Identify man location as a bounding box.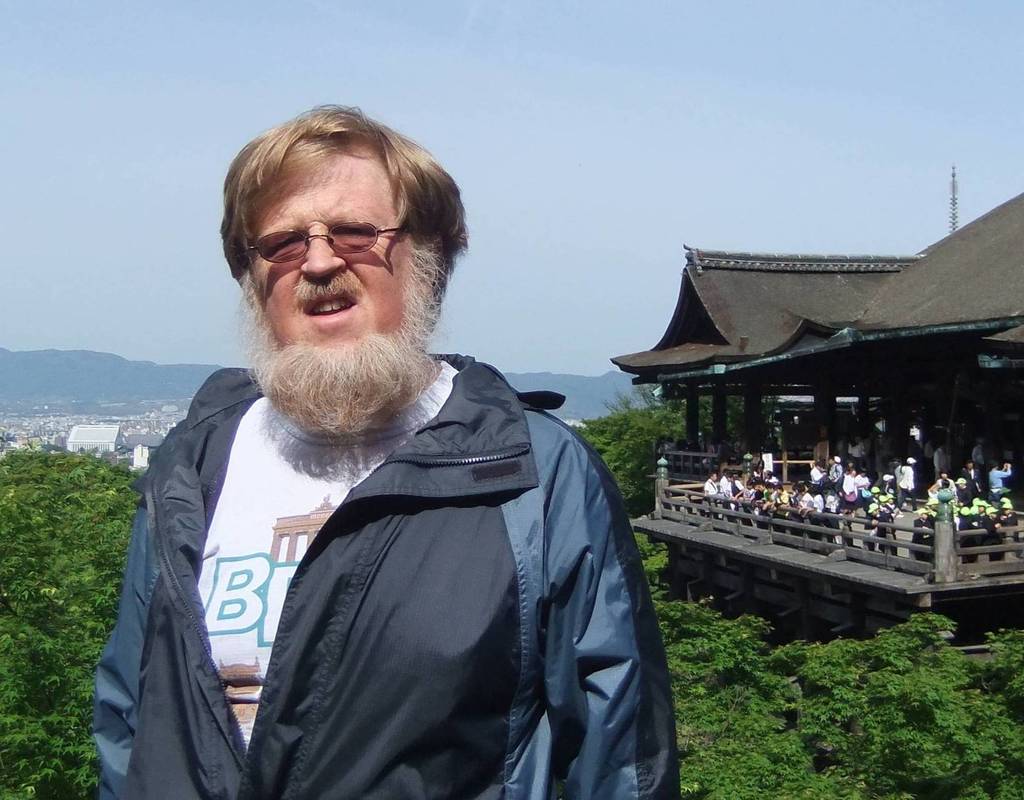
box(961, 459, 987, 496).
